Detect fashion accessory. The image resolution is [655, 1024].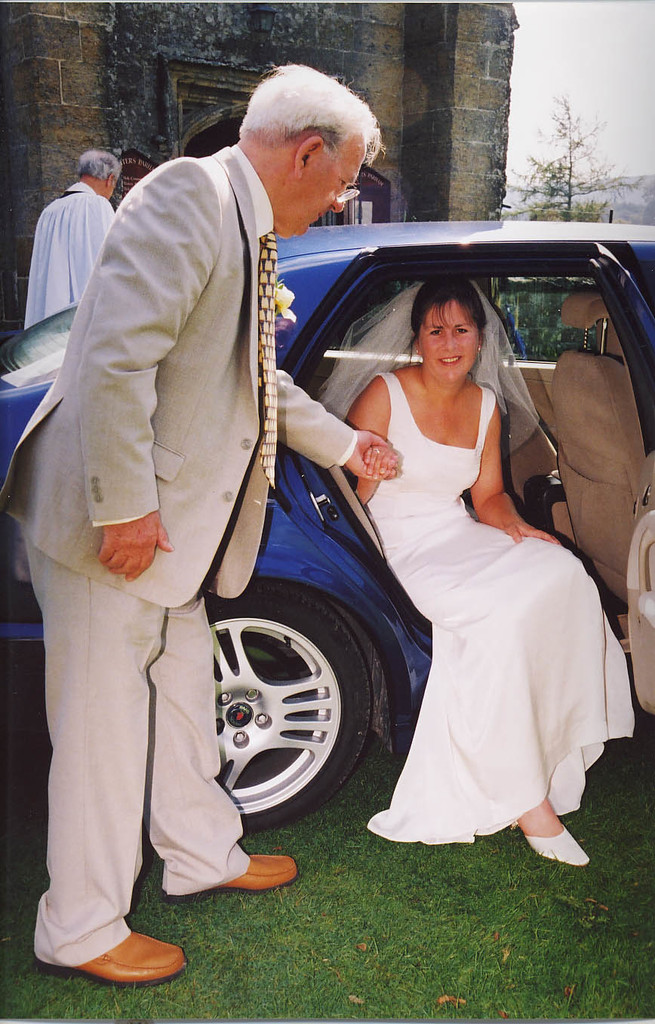
{"x1": 524, "y1": 820, "x2": 592, "y2": 868}.
